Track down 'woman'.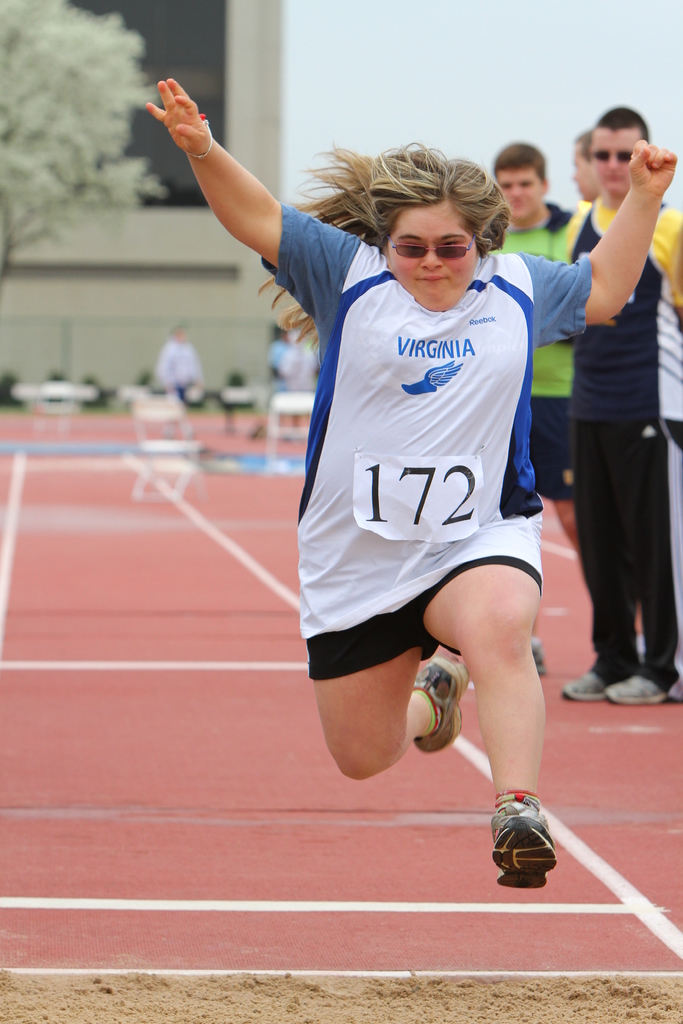
Tracked to (left=119, top=67, right=682, bottom=931).
